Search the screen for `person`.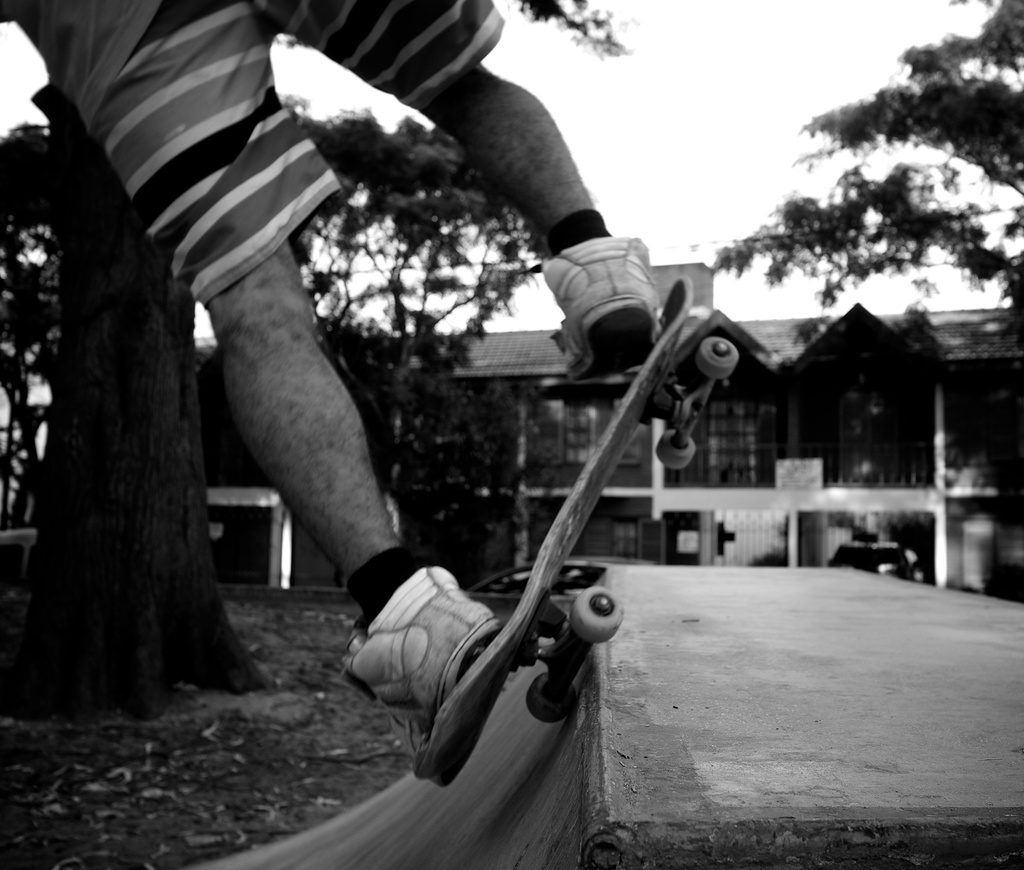
Found at select_region(0, 0, 669, 761).
